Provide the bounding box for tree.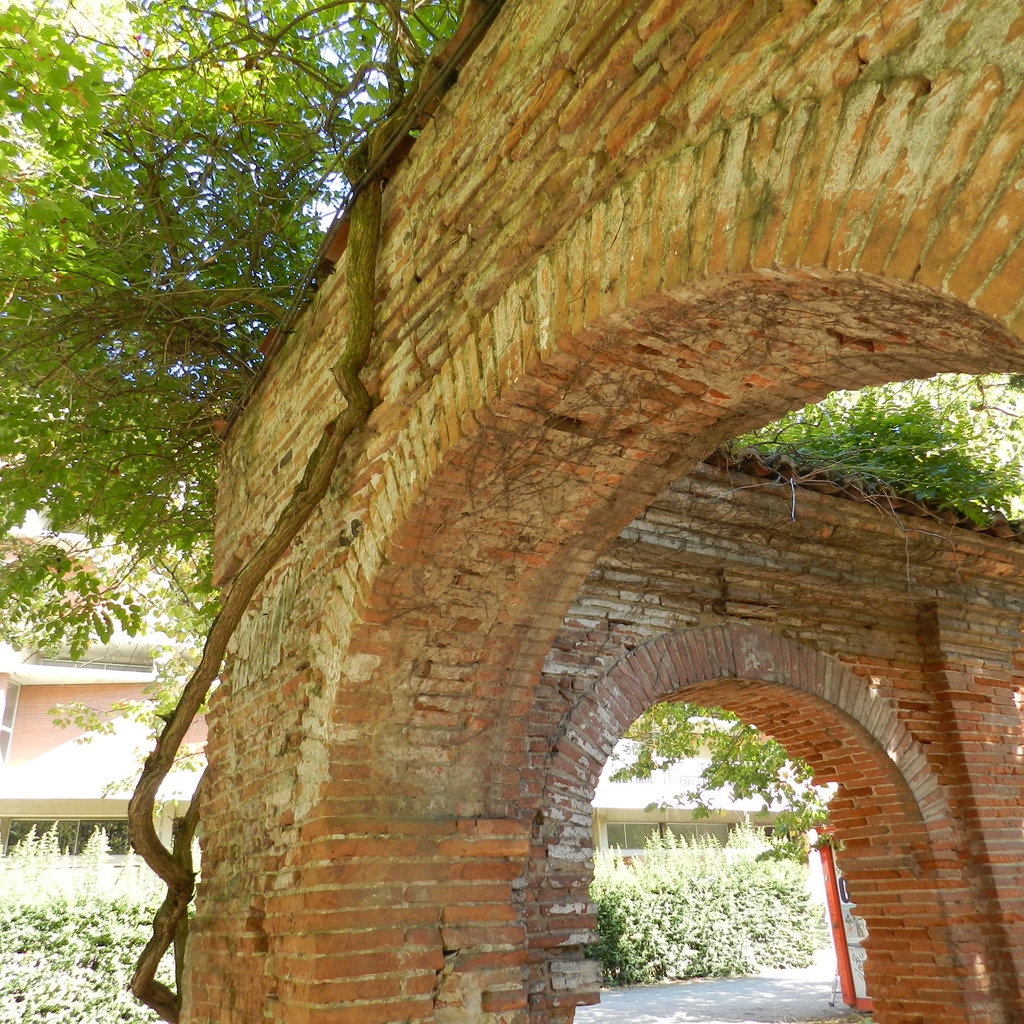
623,365,1023,886.
